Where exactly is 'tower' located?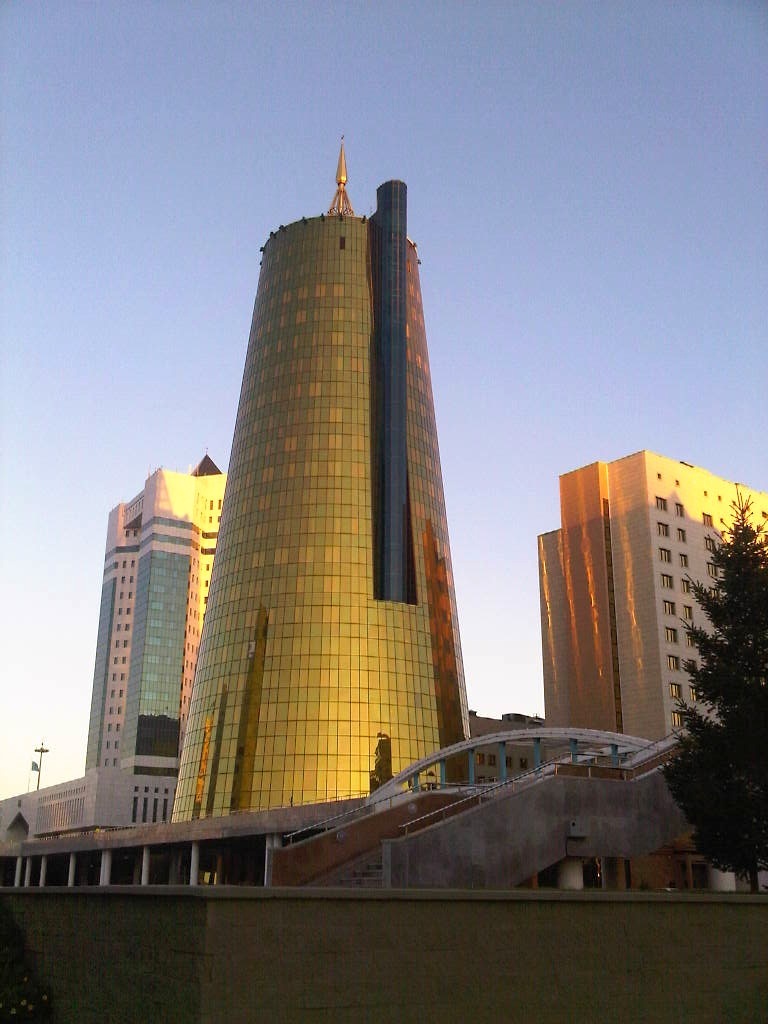
Its bounding box is 76:455:234:806.
